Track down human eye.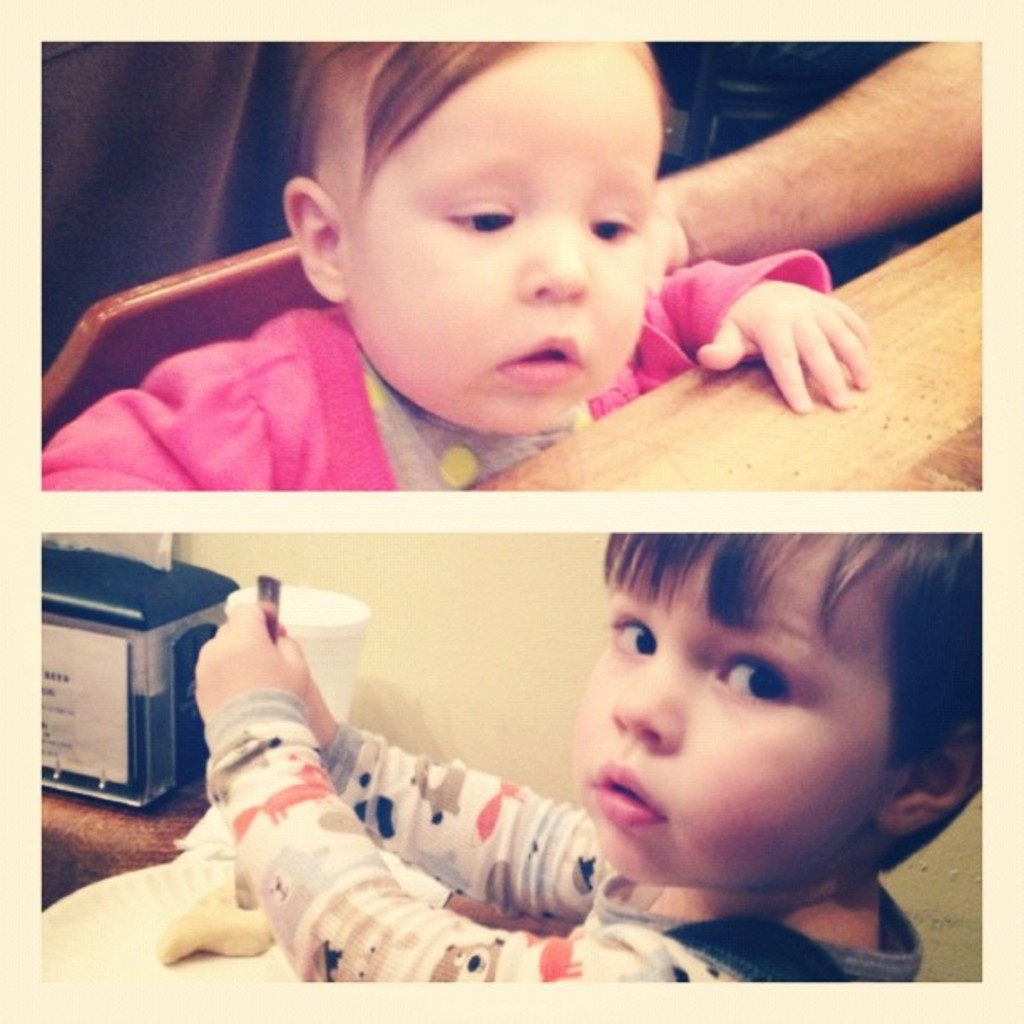
Tracked to l=716, t=646, r=873, b=748.
